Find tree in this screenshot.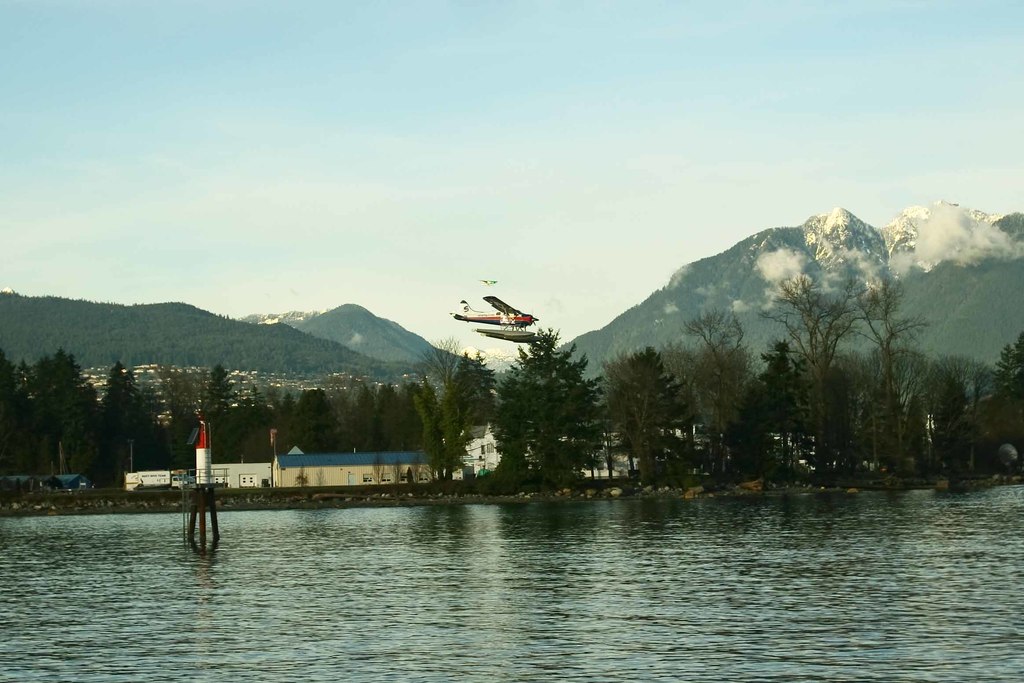
The bounding box for tree is detection(409, 392, 467, 482).
